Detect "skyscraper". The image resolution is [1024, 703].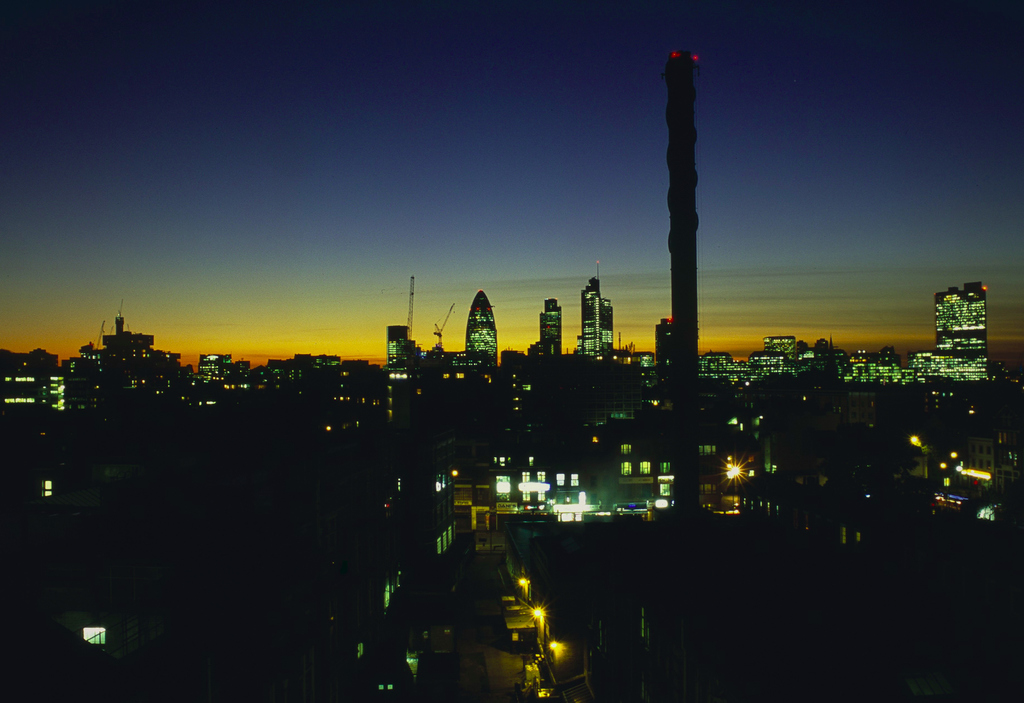
left=197, top=352, right=231, bottom=387.
